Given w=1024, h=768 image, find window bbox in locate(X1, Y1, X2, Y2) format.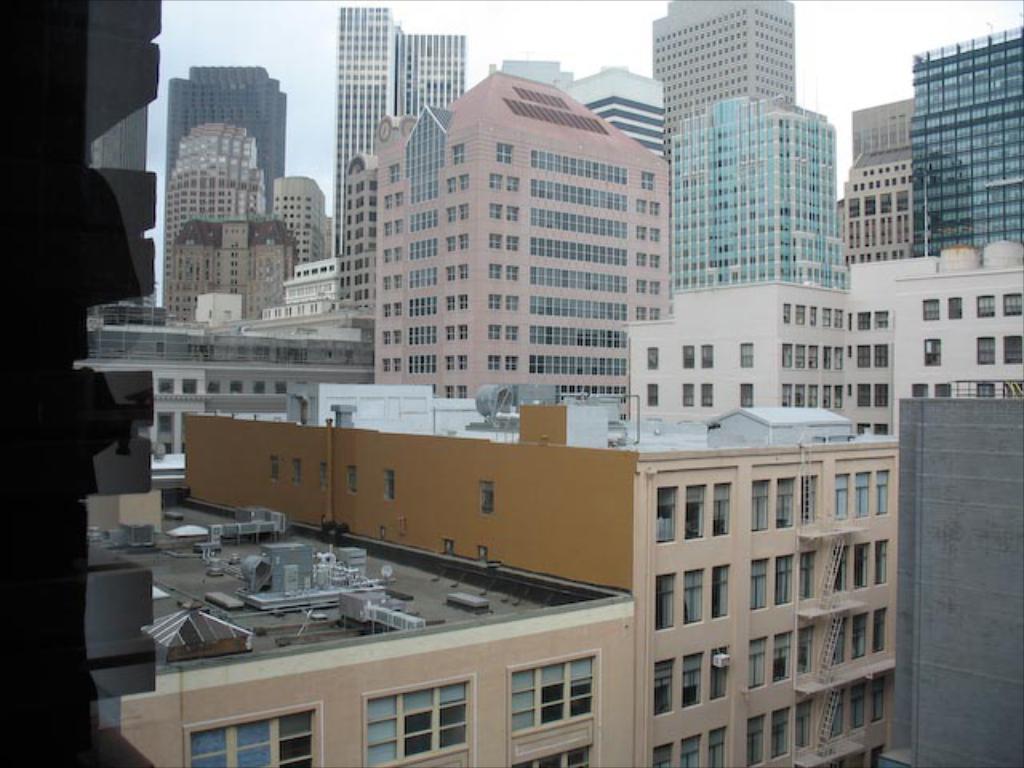
locate(291, 456, 304, 483).
